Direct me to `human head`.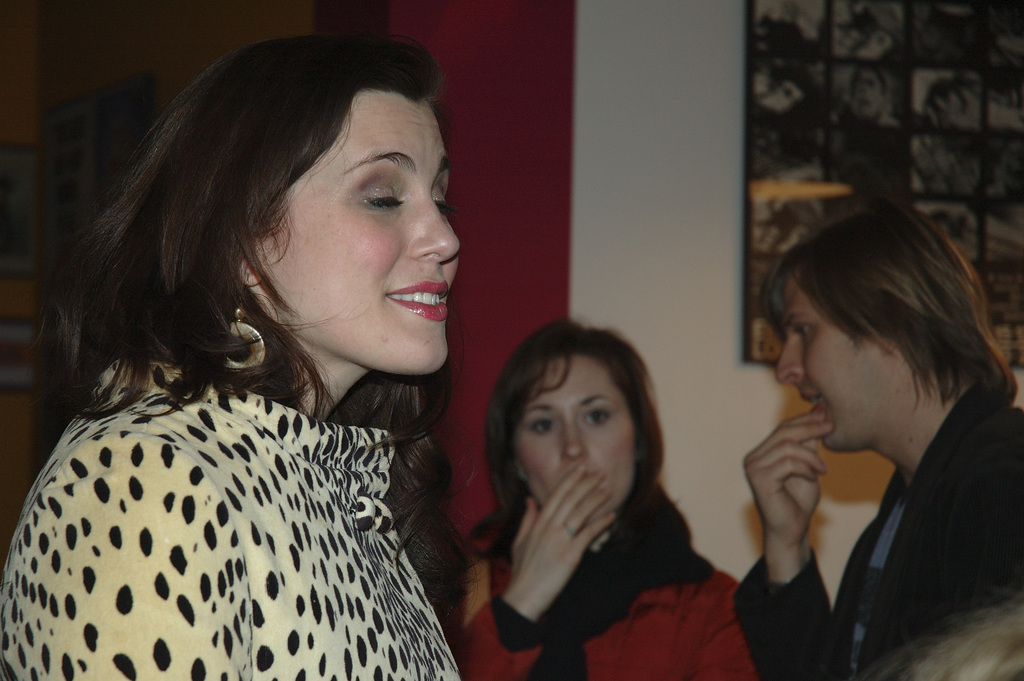
Direction: <region>88, 51, 456, 397</region>.
